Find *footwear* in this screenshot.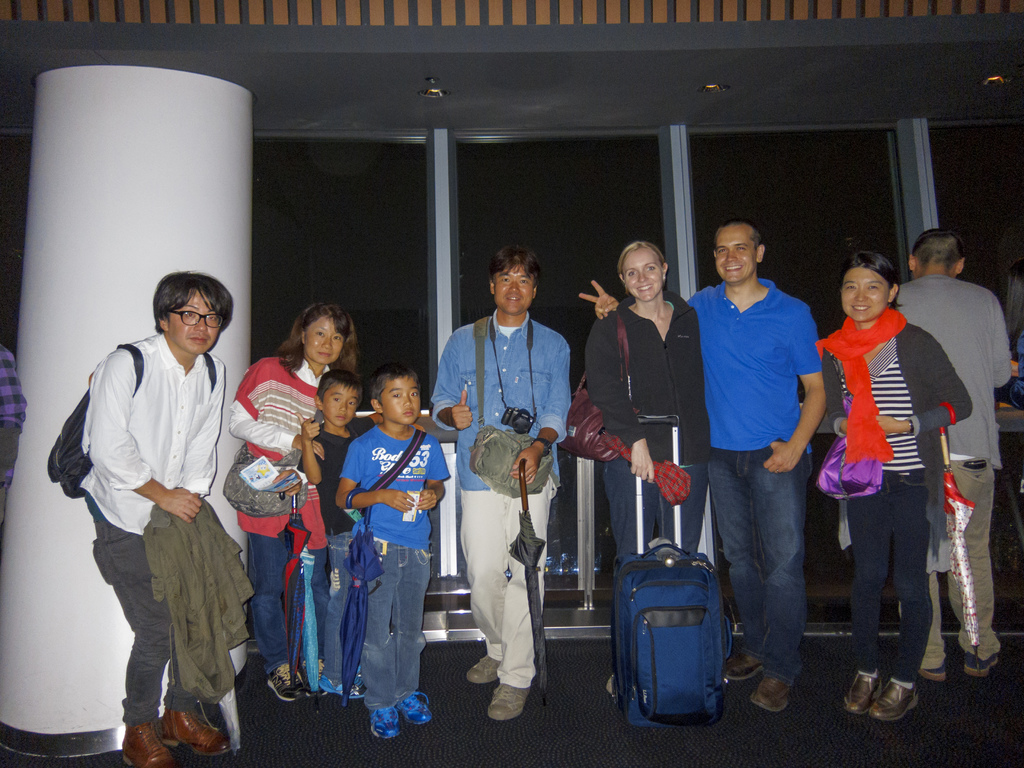
The bounding box for *footwear* is {"x1": 486, "y1": 682, "x2": 531, "y2": 724}.
